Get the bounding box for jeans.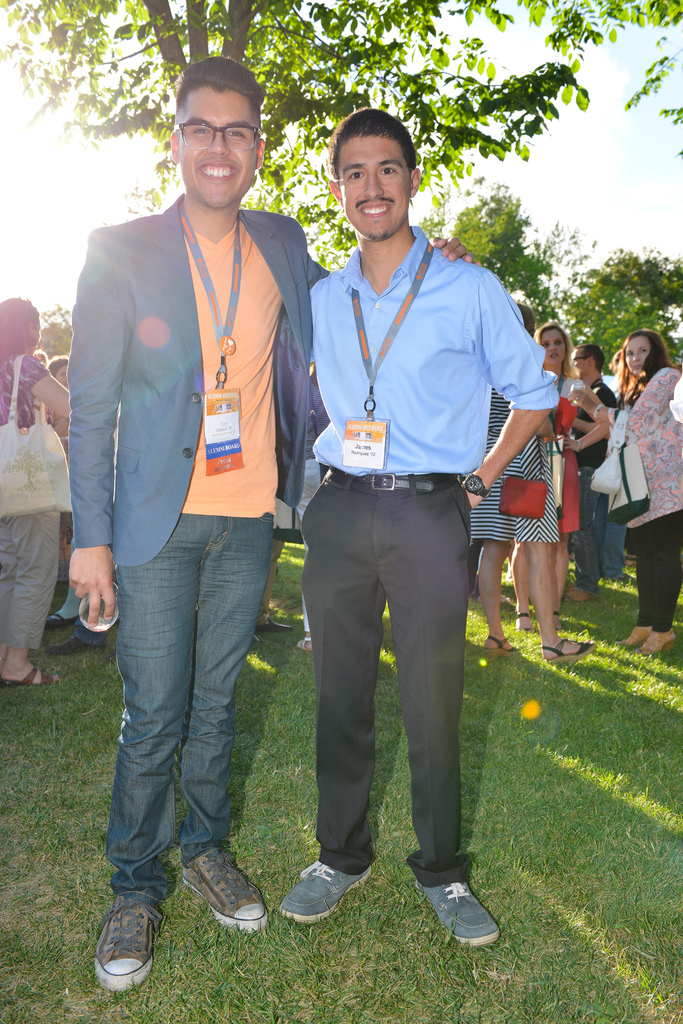
Rect(102, 504, 289, 916).
